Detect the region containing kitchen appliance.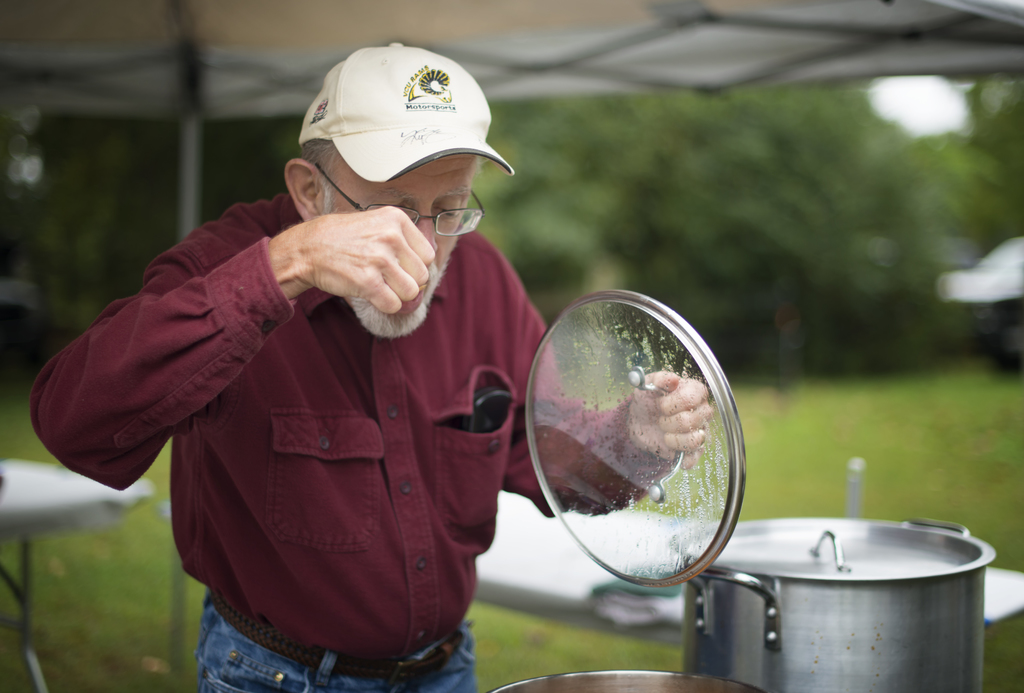
678/516/992/692.
